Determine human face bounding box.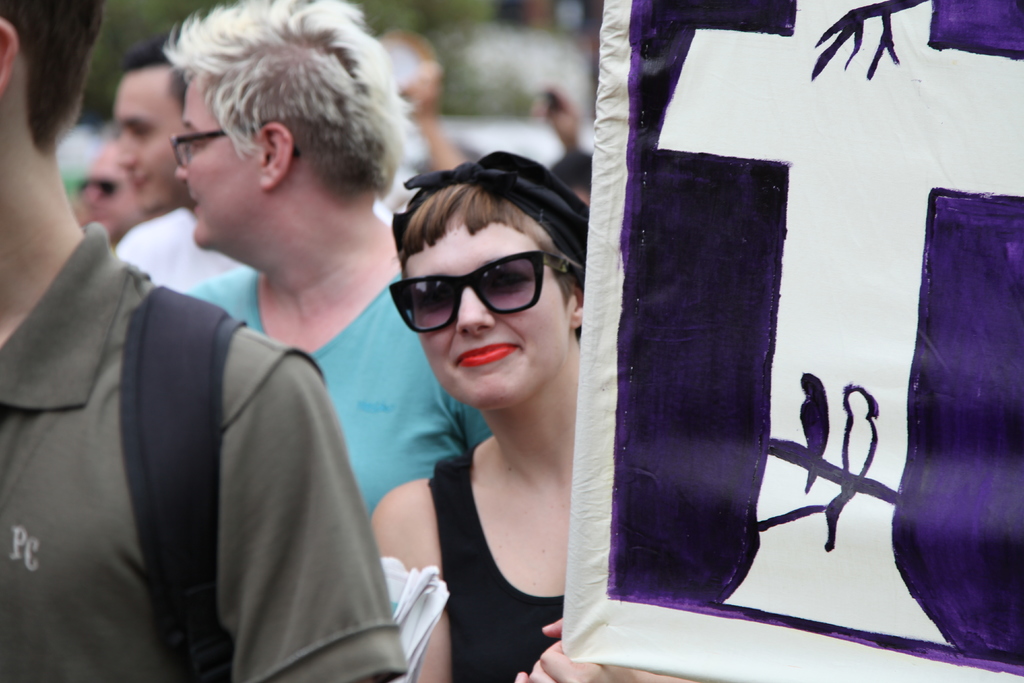
Determined: [408, 220, 573, 409].
